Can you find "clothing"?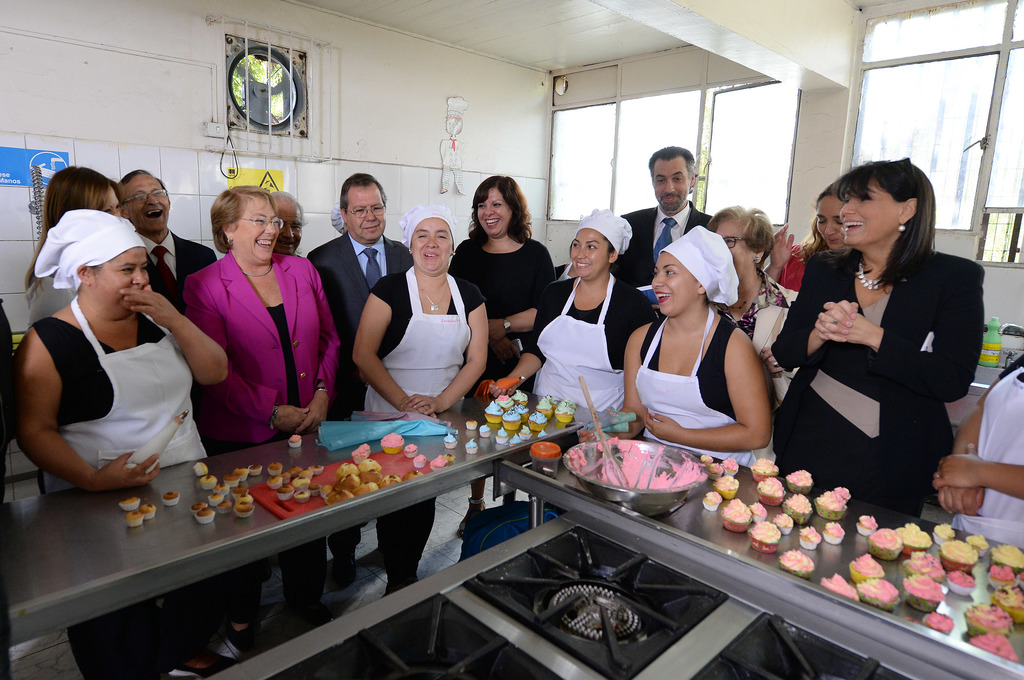
Yes, bounding box: x1=138 y1=233 x2=219 y2=311.
